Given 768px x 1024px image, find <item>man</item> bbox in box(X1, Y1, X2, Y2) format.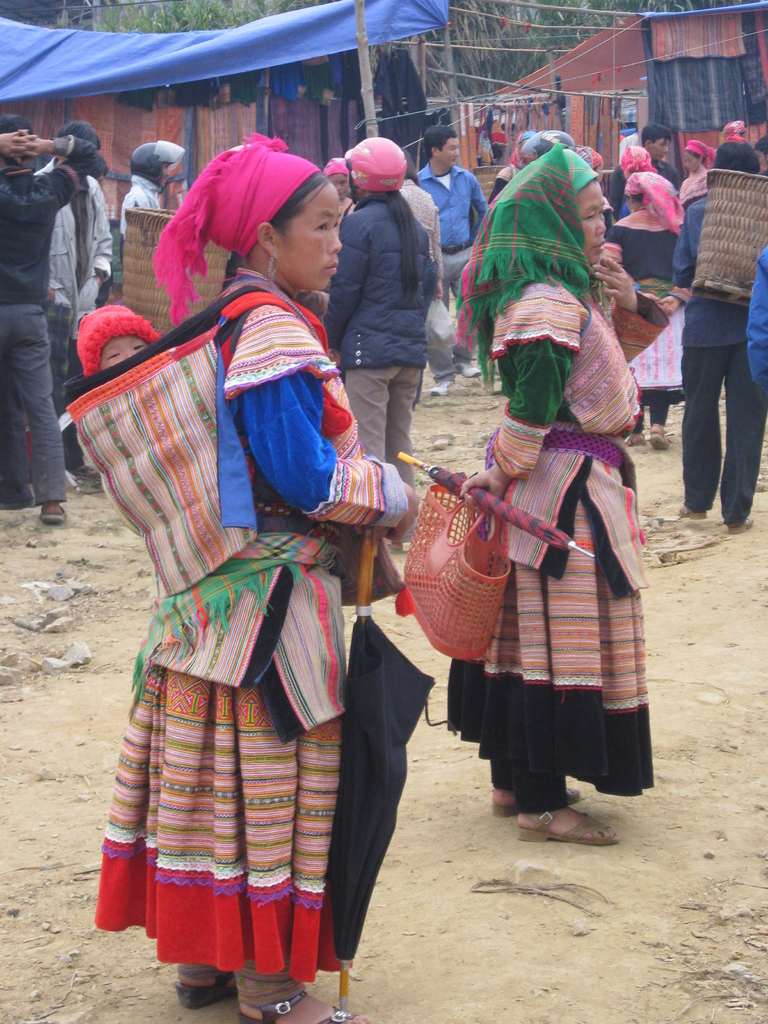
box(599, 123, 678, 214).
